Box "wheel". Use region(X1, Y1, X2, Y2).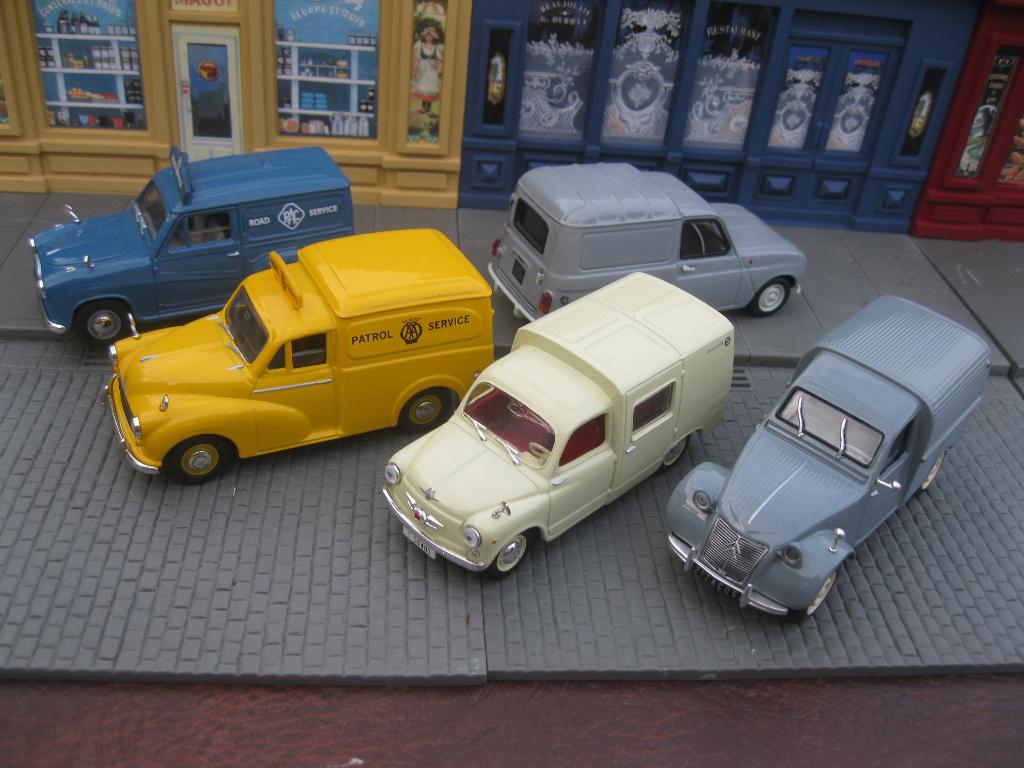
region(66, 301, 134, 349).
